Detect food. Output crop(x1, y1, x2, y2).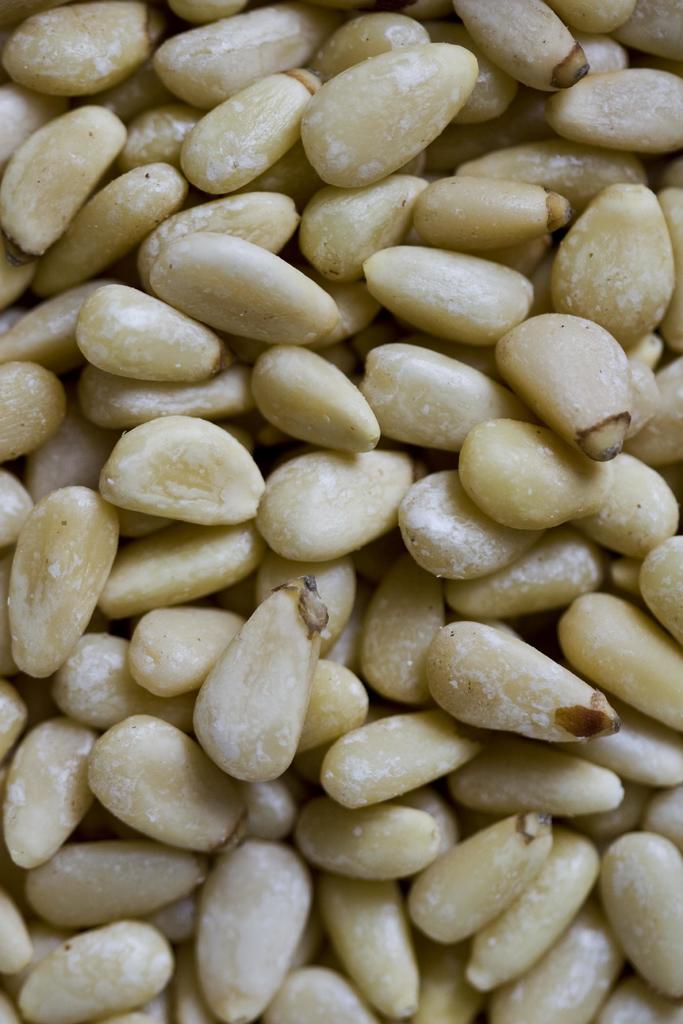
crop(557, 166, 676, 323).
